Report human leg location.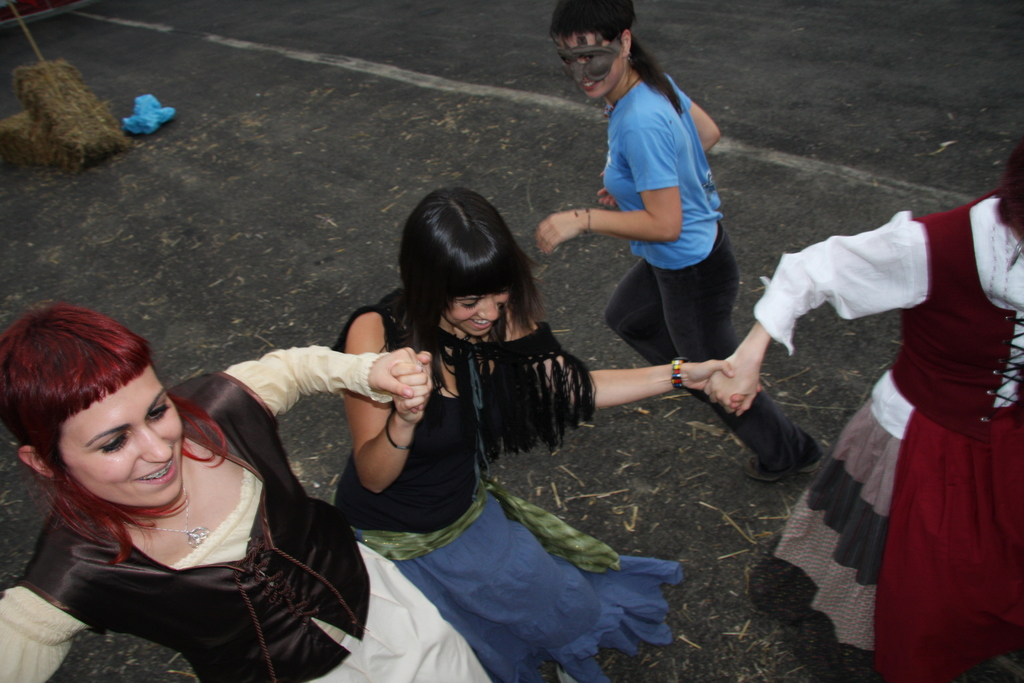
Report: [x1=604, y1=261, x2=684, y2=412].
